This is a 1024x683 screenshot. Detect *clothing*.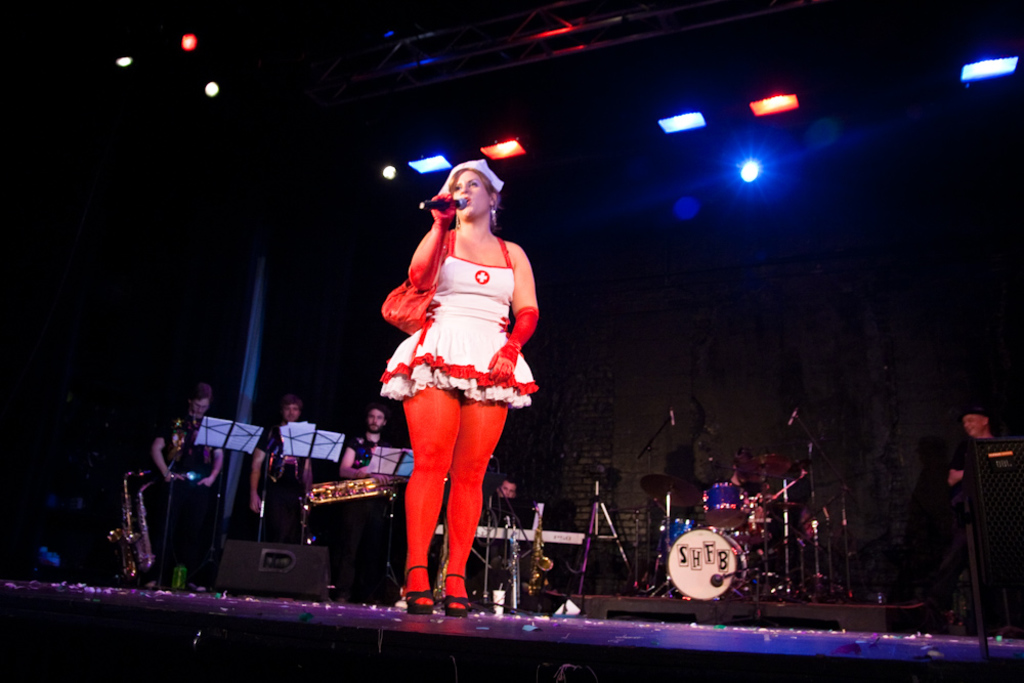
bbox=[379, 238, 516, 524].
